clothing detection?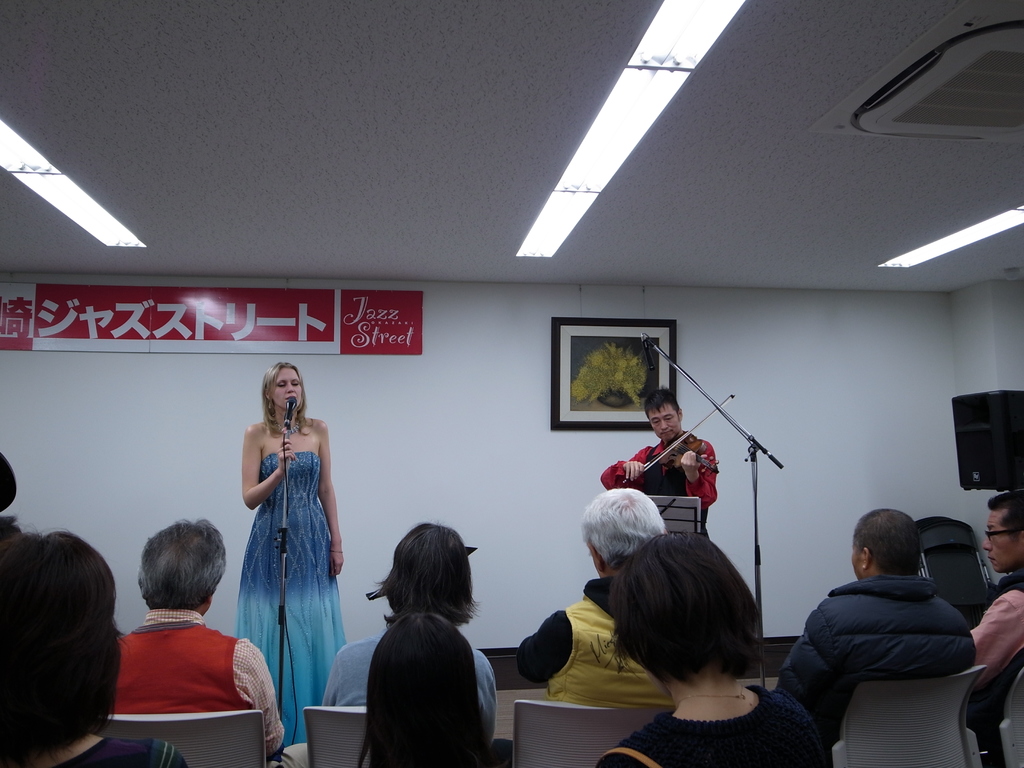
x1=111 y1=605 x2=288 y2=755
